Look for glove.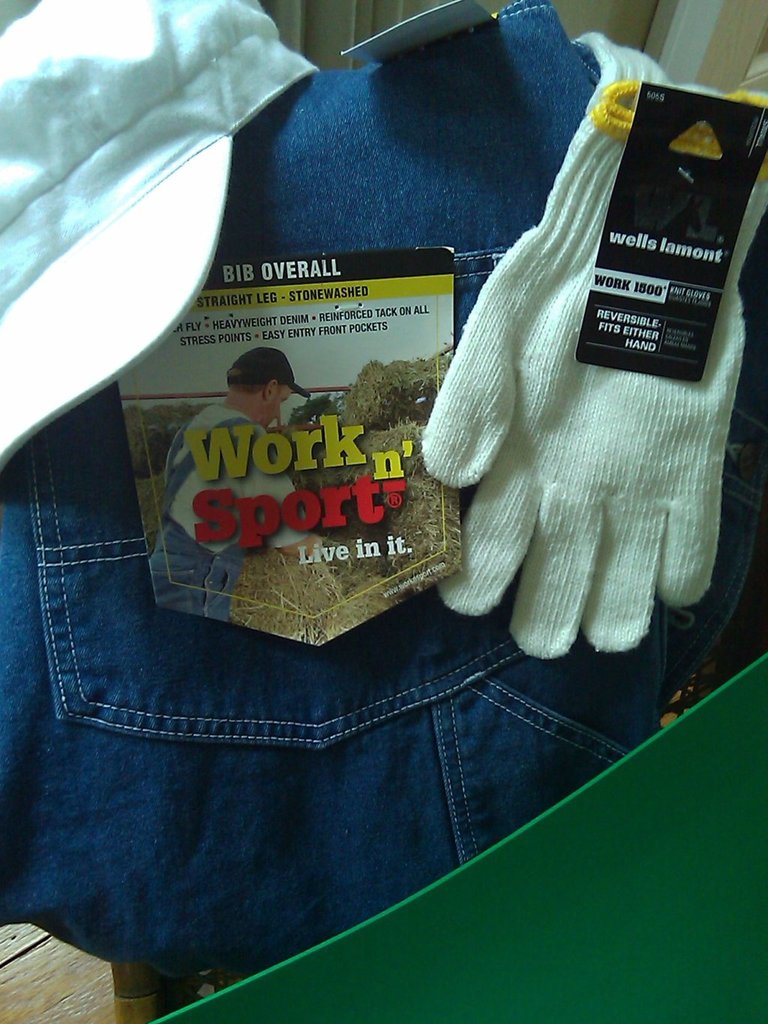
Found: (421,27,767,663).
